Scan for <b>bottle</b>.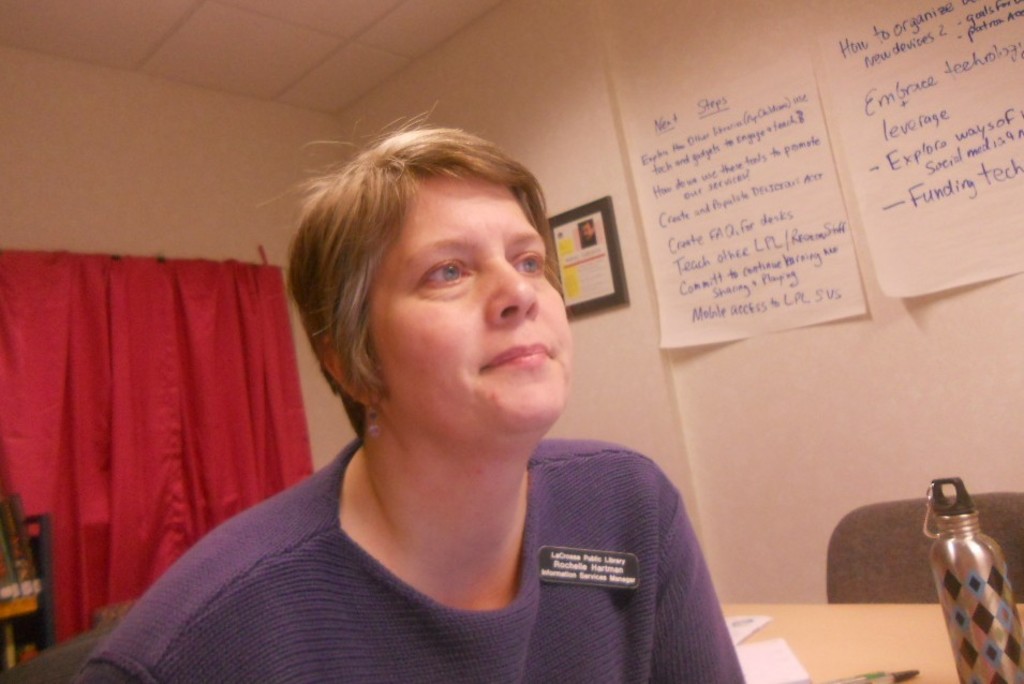
Scan result: (left=924, top=475, right=1023, bottom=683).
